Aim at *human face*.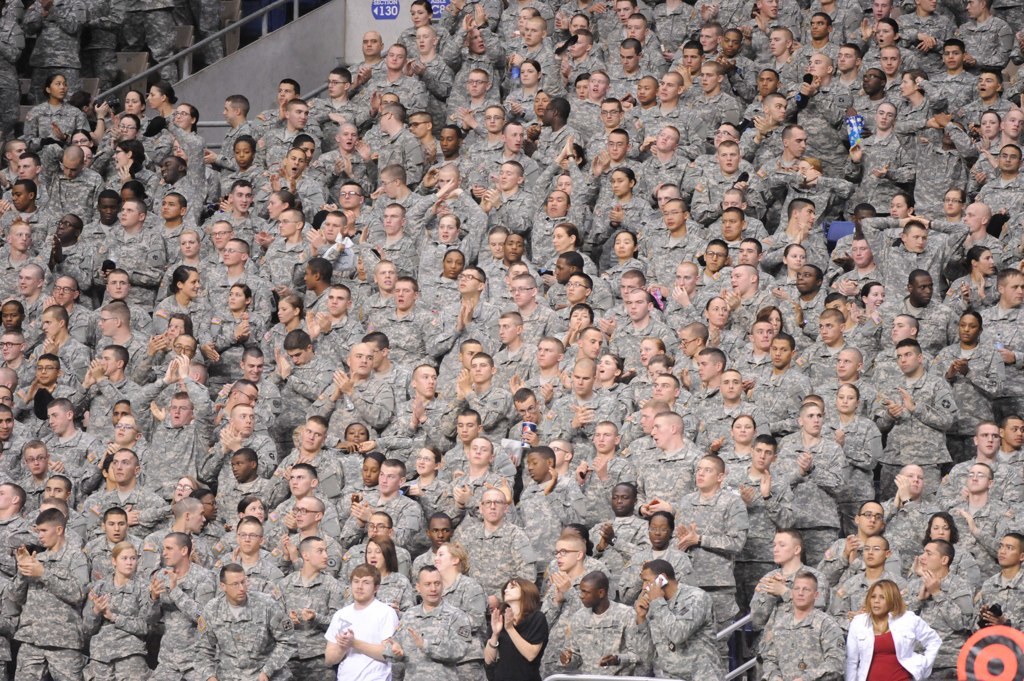
Aimed at detection(232, 518, 260, 554).
